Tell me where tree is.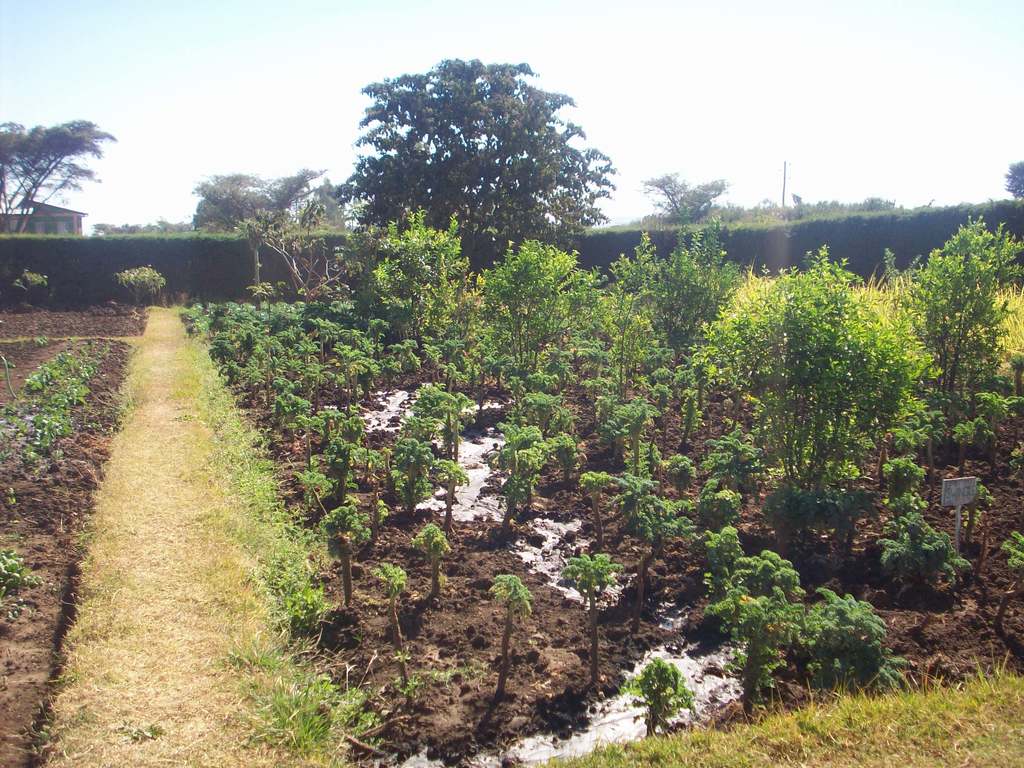
tree is at {"left": 998, "top": 156, "right": 1023, "bottom": 205}.
